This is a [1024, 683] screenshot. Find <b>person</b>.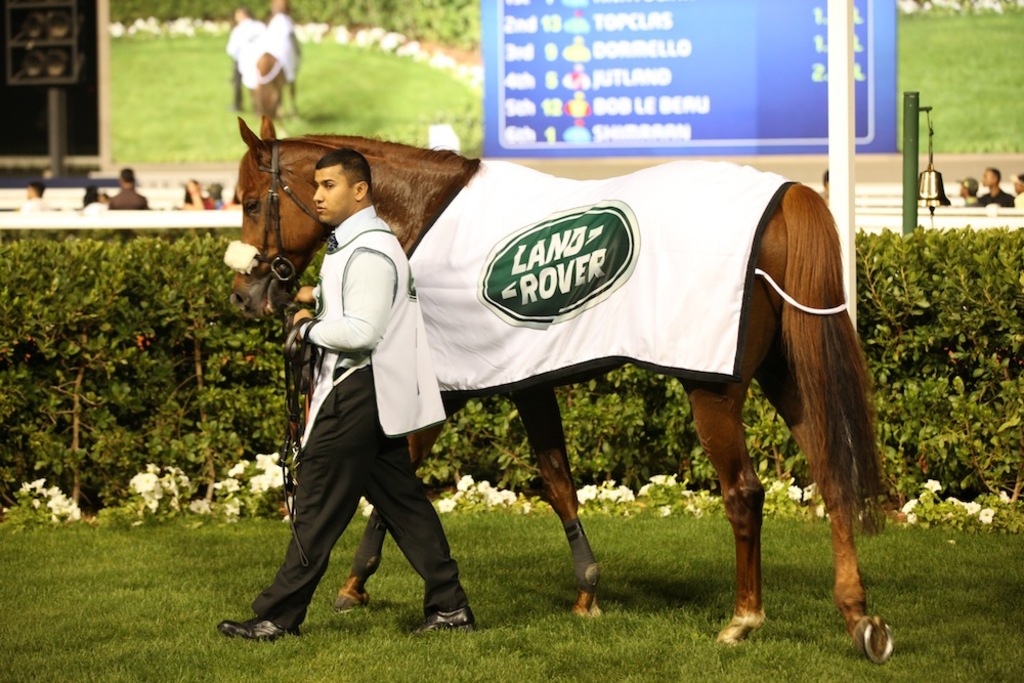
Bounding box: locate(975, 167, 1015, 208).
